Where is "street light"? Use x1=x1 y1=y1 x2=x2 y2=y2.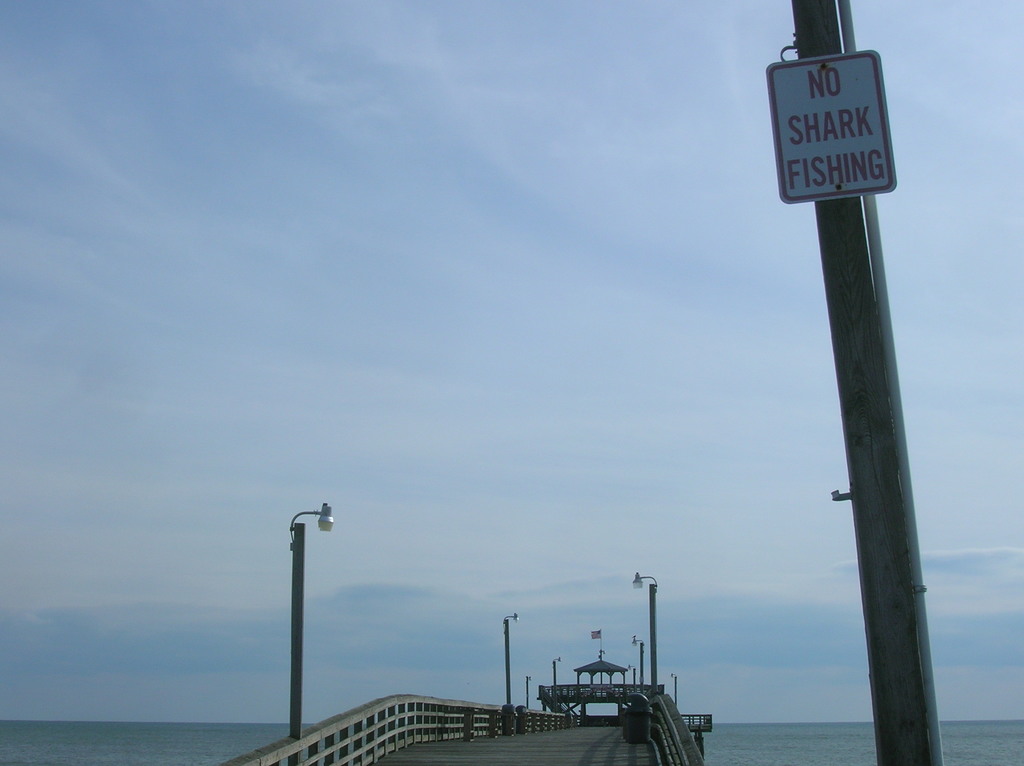
x1=628 y1=635 x2=650 y2=696.
